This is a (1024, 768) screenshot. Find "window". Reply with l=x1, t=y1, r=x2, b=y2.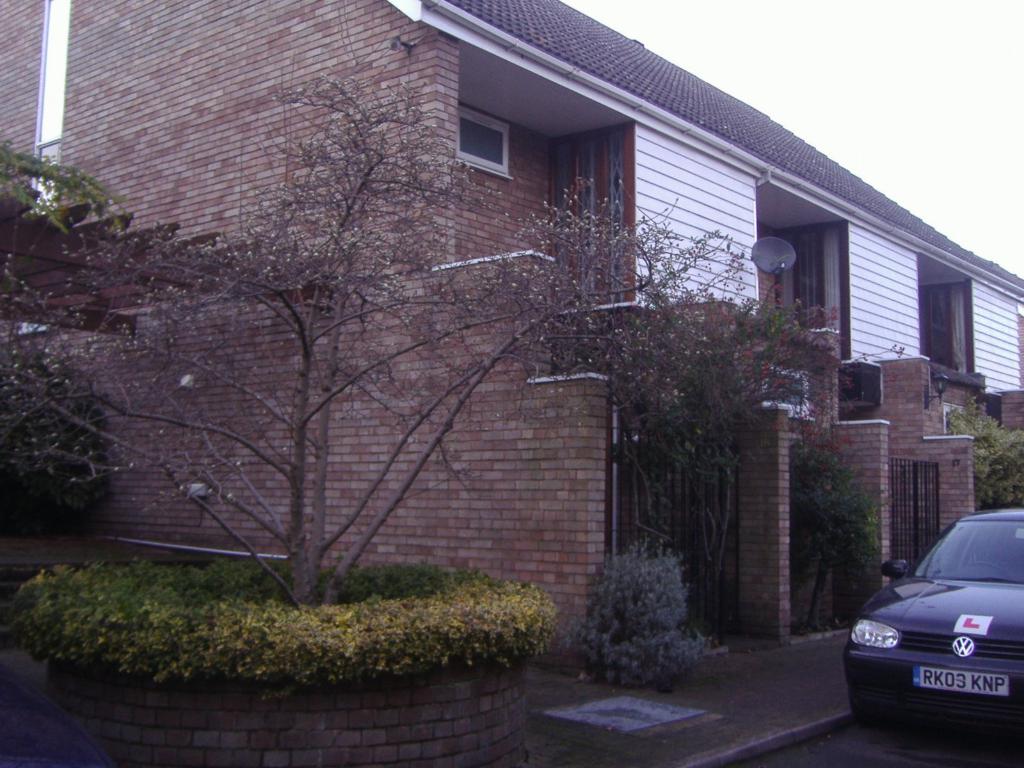
l=774, t=220, r=847, b=369.
